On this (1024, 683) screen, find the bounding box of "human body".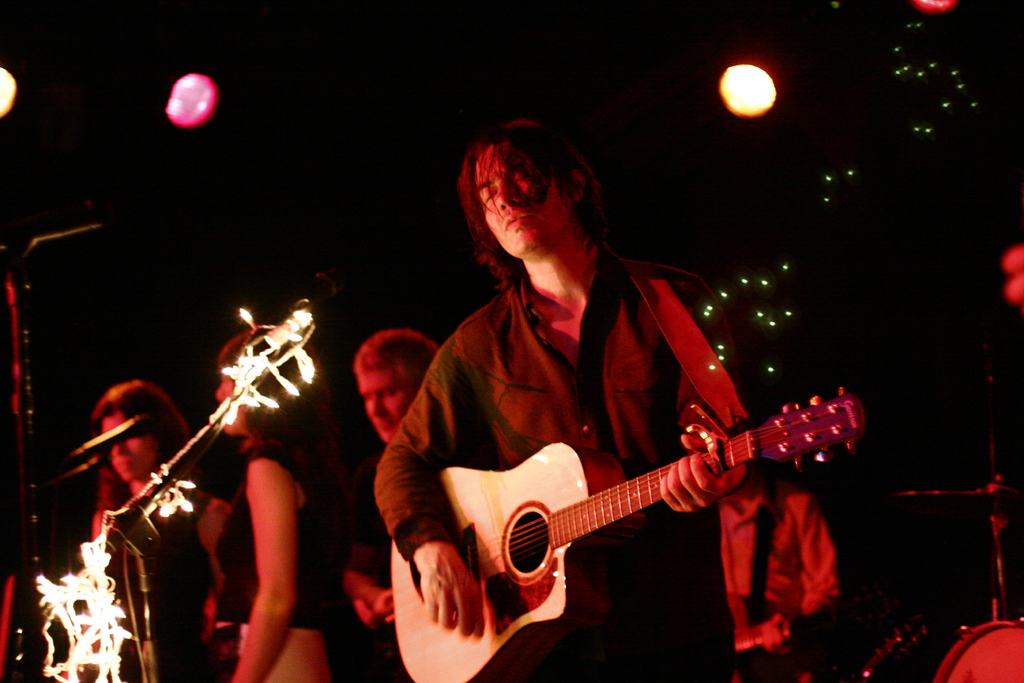
Bounding box: 208 425 333 682.
